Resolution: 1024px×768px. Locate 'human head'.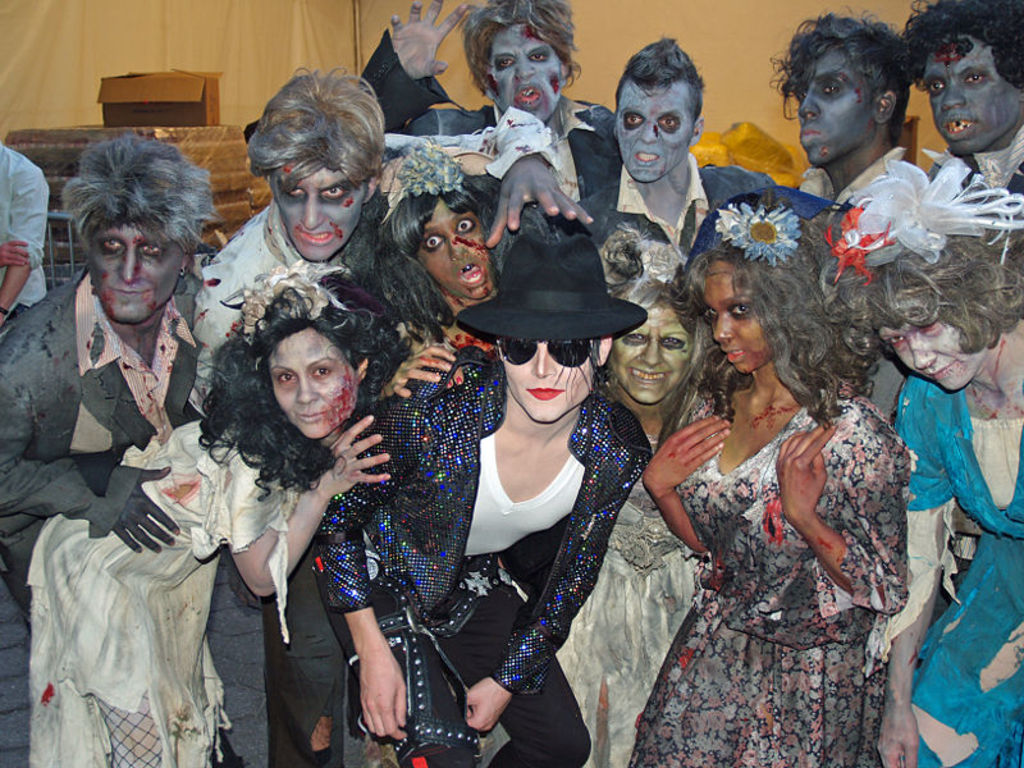
box(454, 232, 645, 421).
